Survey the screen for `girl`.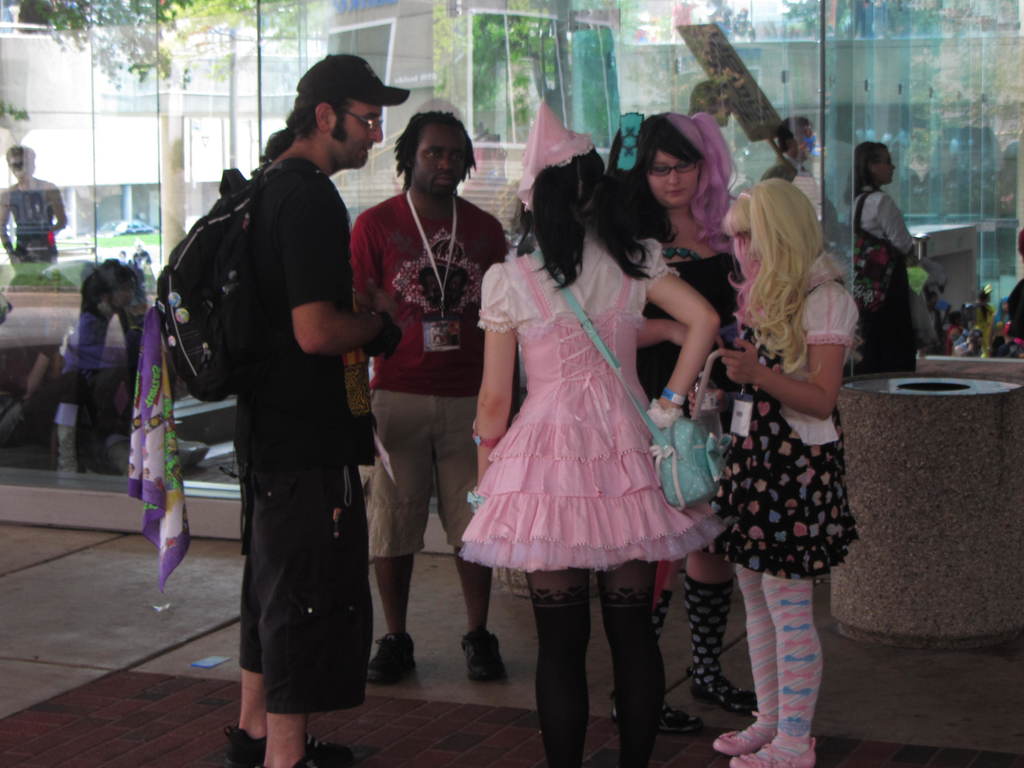
Survey found: 687 177 861 767.
